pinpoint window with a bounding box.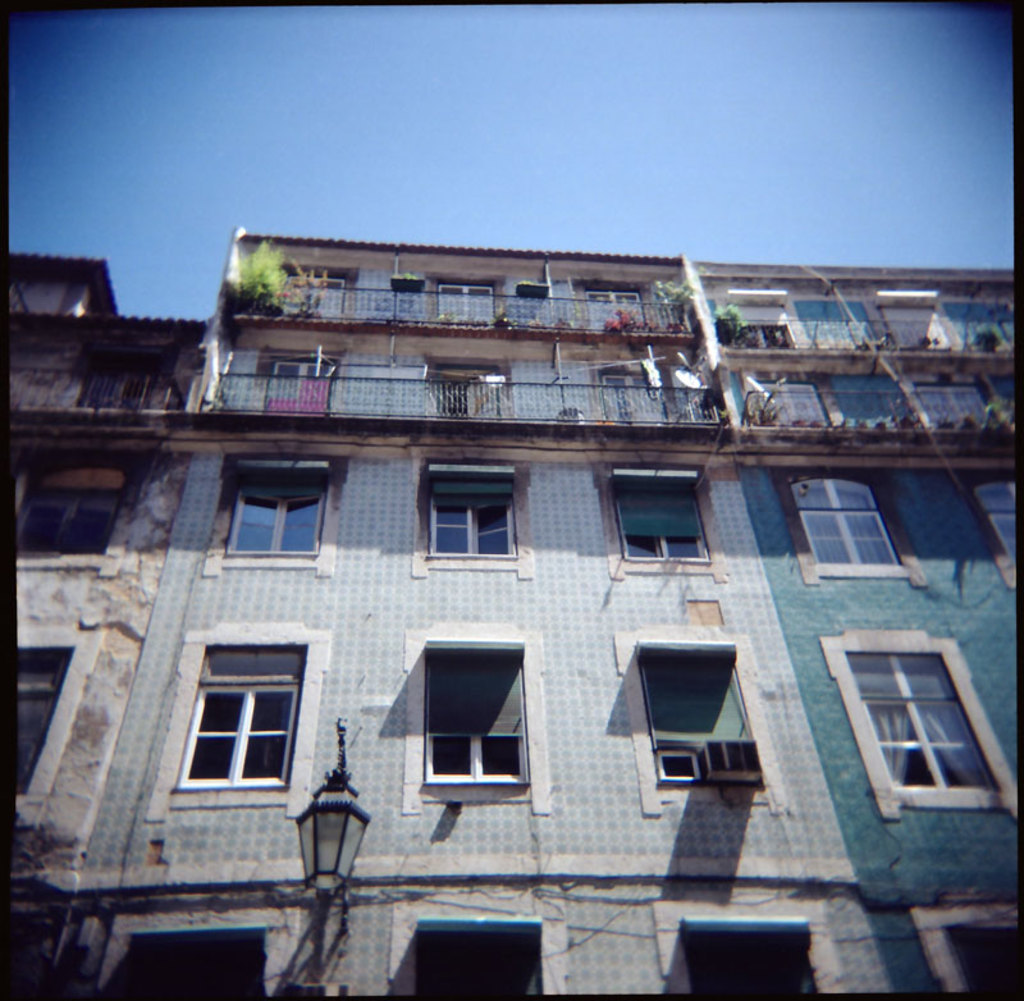
detection(964, 479, 1018, 597).
